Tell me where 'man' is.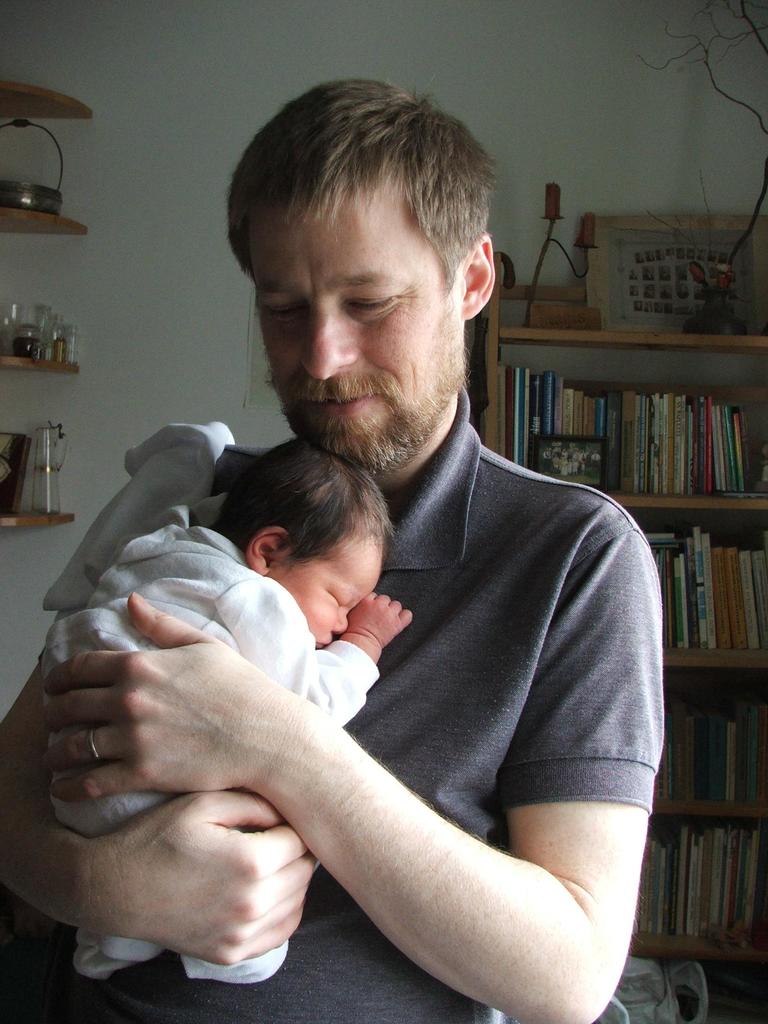
'man' is at bbox=[0, 79, 666, 1023].
